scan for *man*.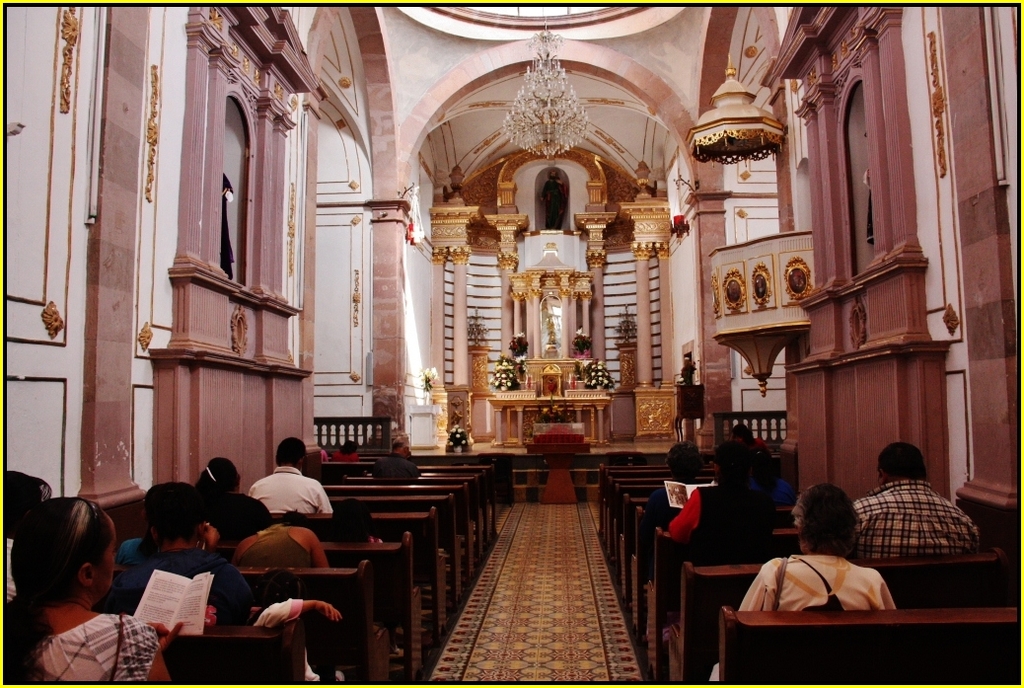
Scan result: 247 436 331 514.
